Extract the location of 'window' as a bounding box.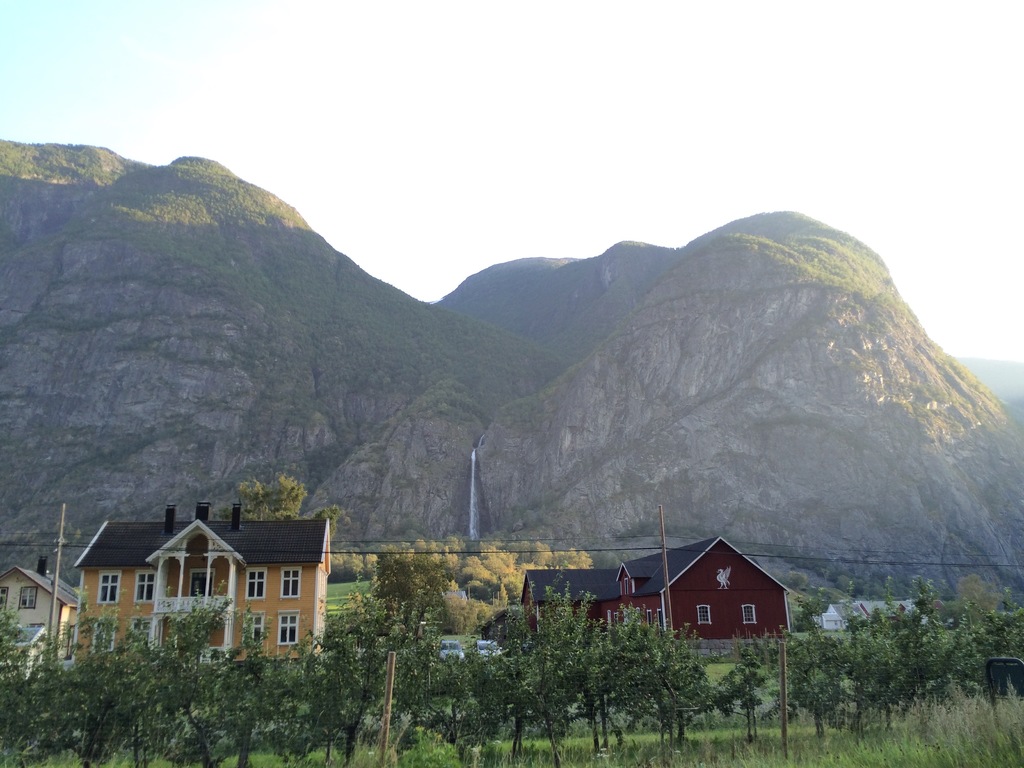
pyautogui.locateOnScreen(19, 582, 40, 610).
